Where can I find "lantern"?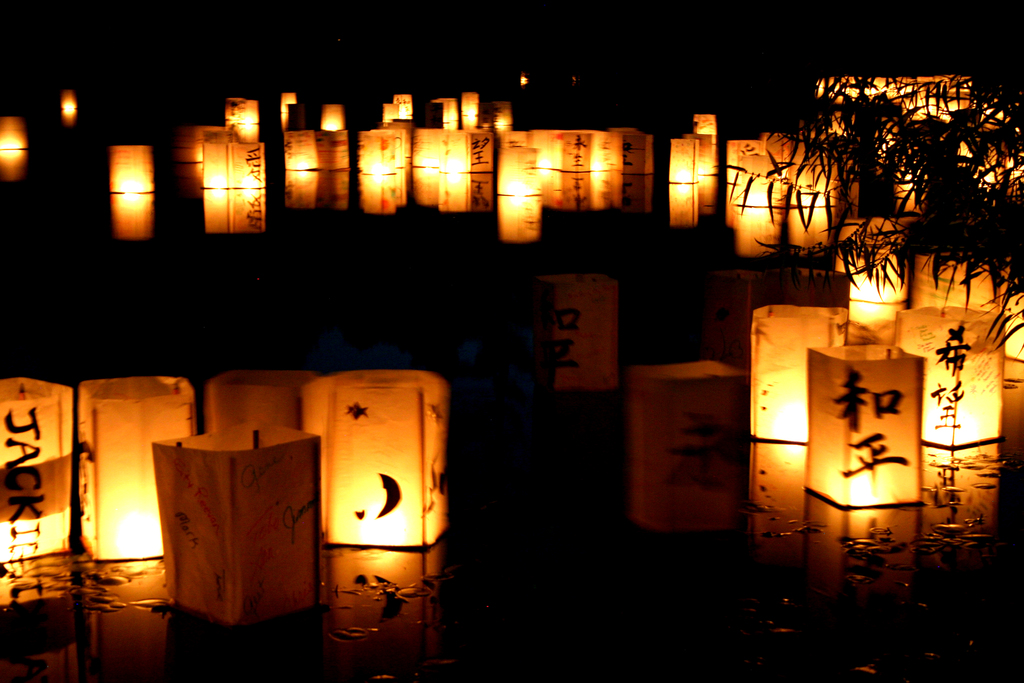
You can find it at 319/131/345/210.
